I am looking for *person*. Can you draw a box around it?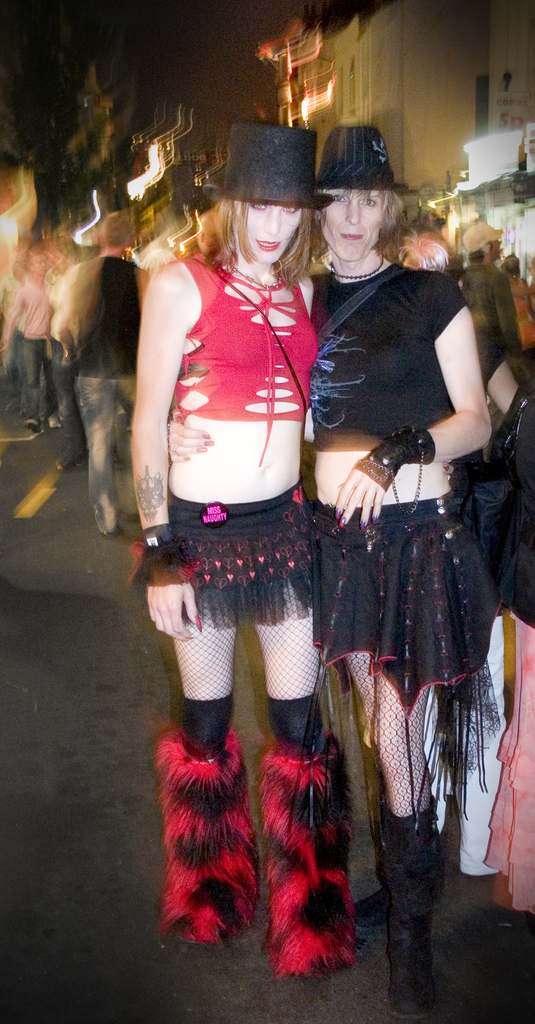
Sure, the bounding box is BBox(60, 203, 163, 564).
